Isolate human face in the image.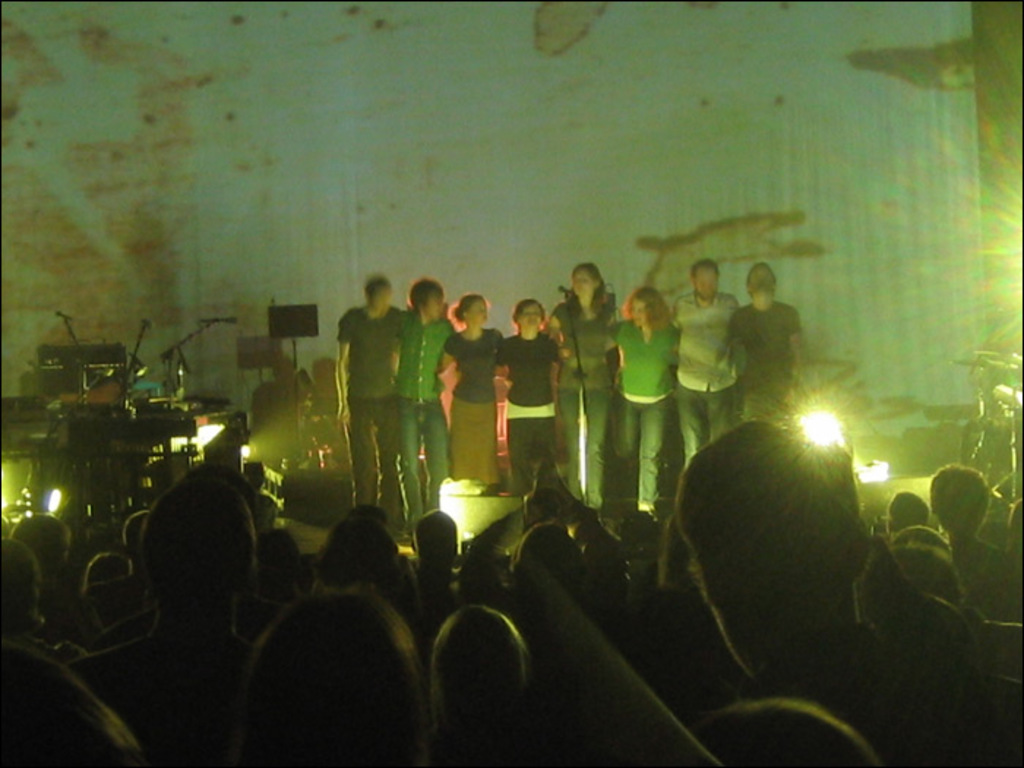
Isolated region: <bbox>696, 266, 720, 297</bbox>.
